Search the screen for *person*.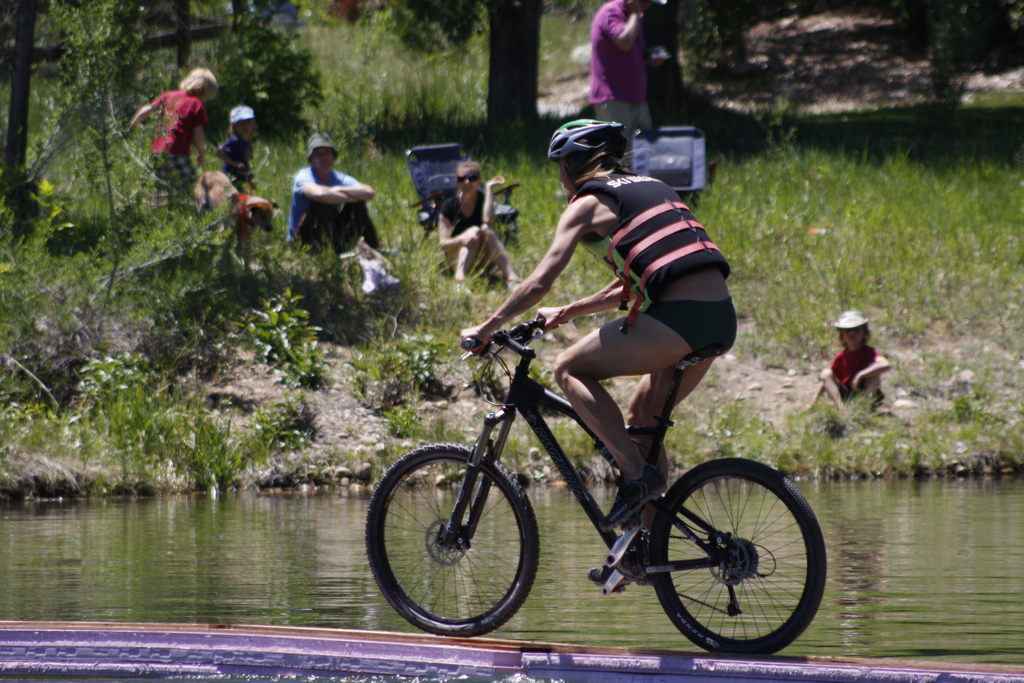
Found at [x1=286, y1=129, x2=376, y2=263].
